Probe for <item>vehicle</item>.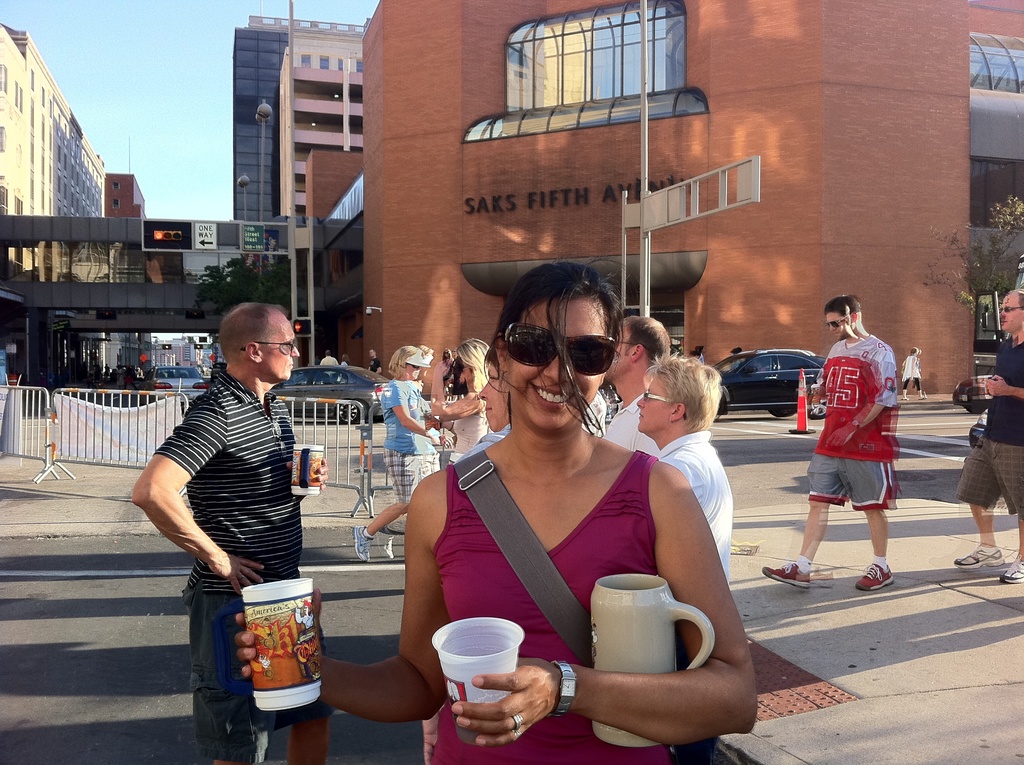
Probe result: (946,369,999,412).
